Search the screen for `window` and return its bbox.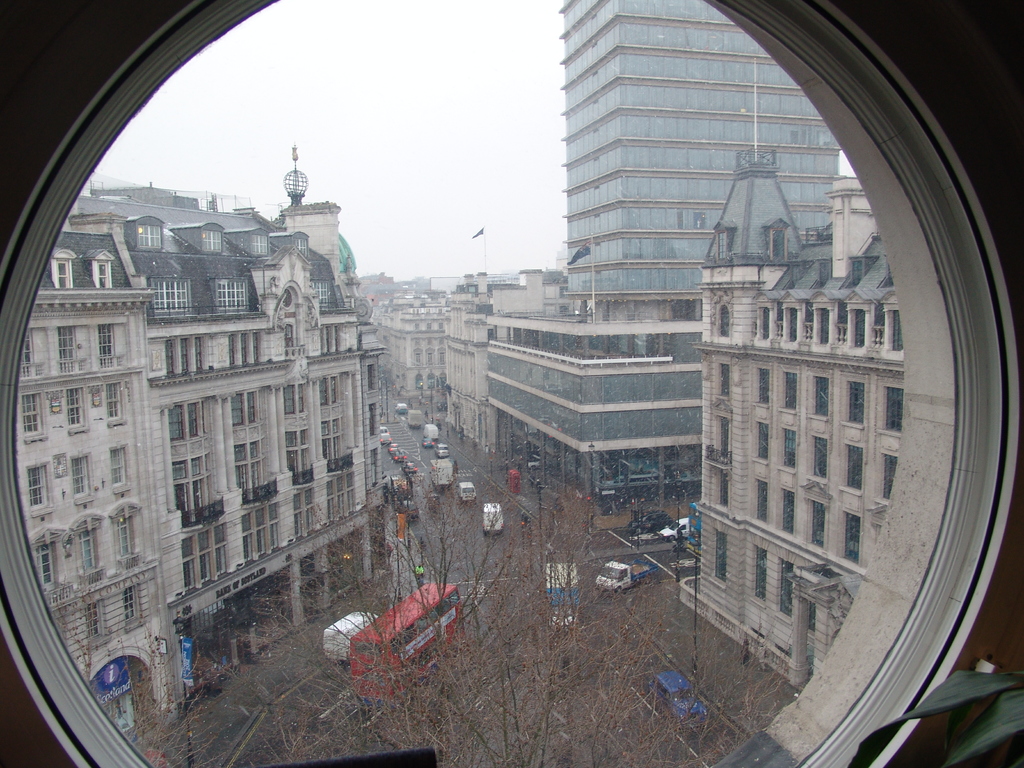
Found: (719, 364, 730, 398).
